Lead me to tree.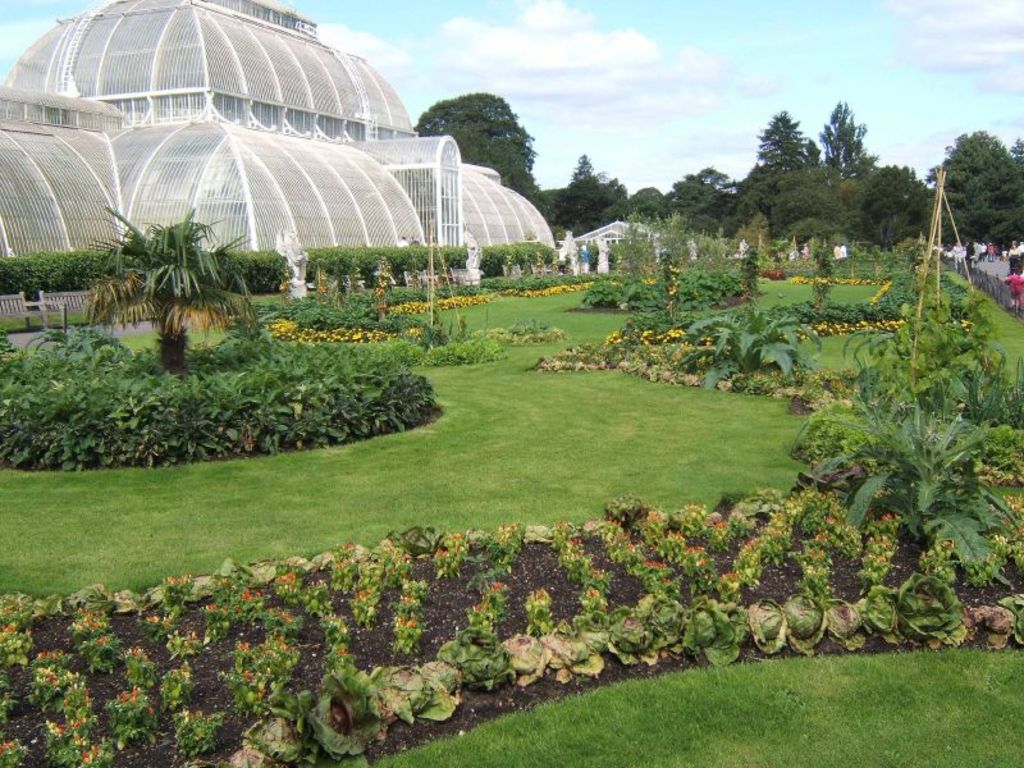
Lead to Rect(804, 227, 913, 274).
